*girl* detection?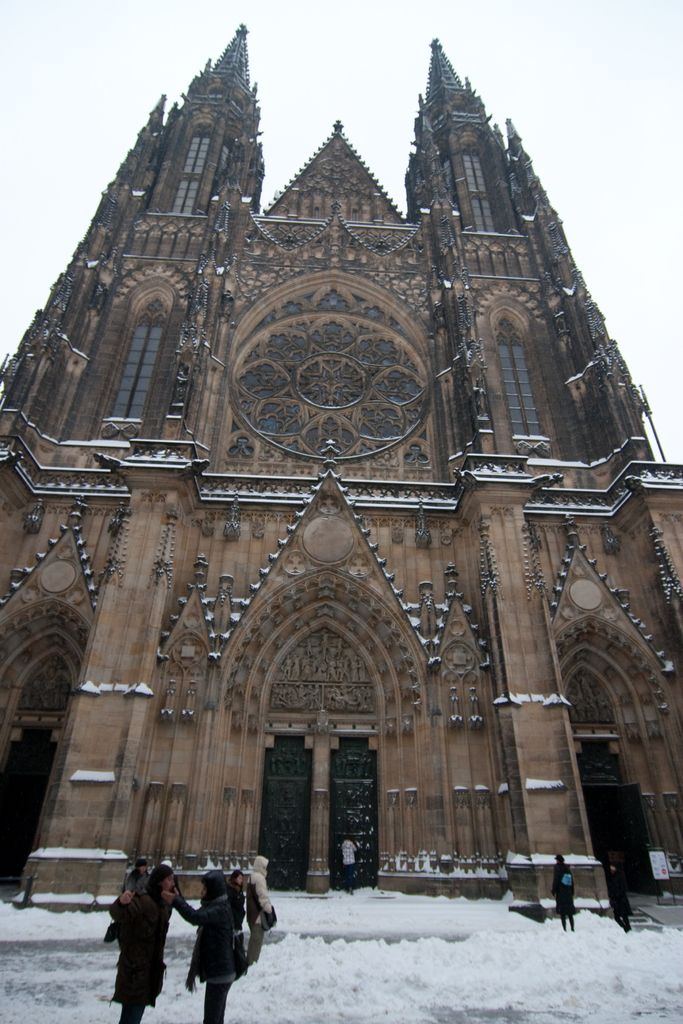
177,870,240,1023
